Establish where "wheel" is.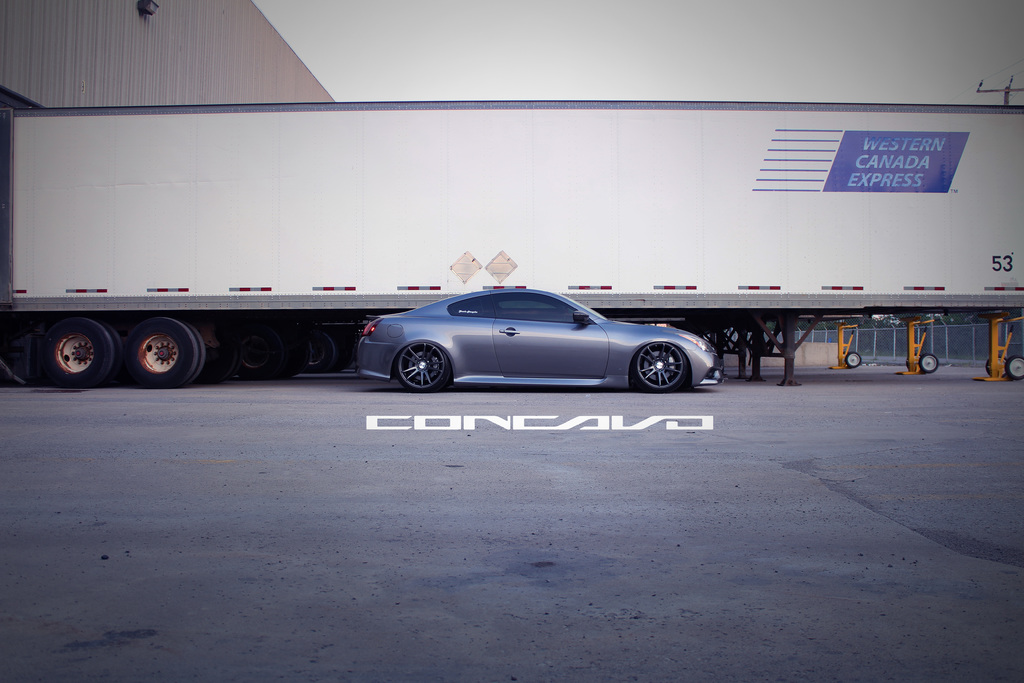
Established at box(237, 328, 284, 381).
